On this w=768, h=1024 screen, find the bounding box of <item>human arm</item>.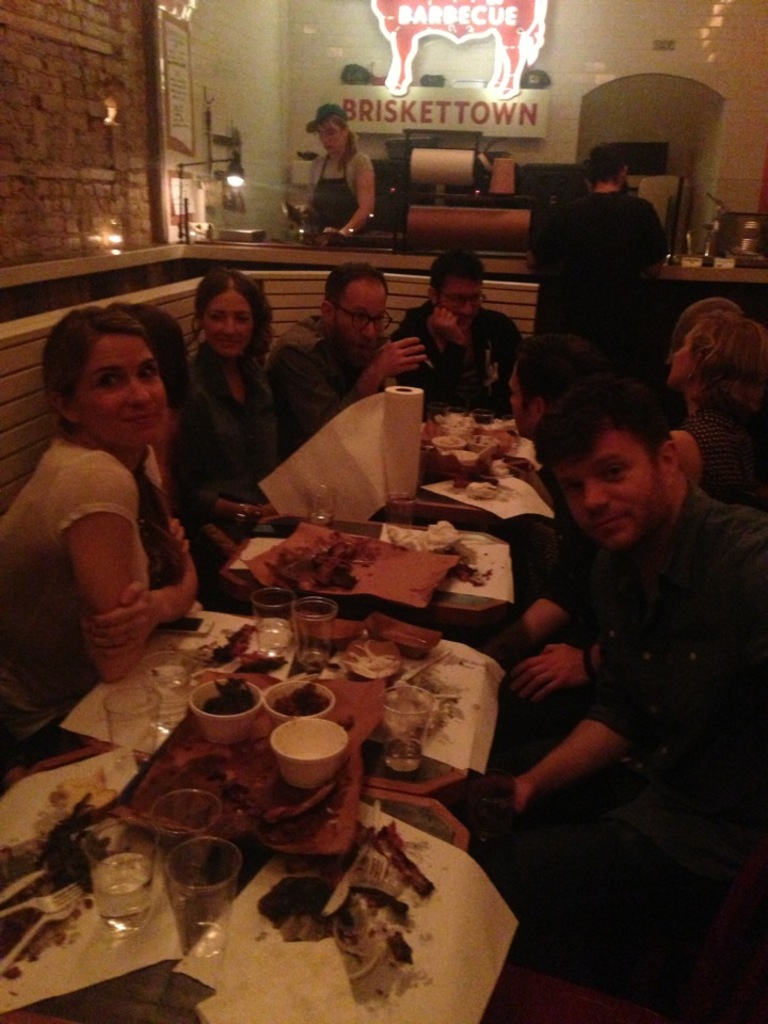
Bounding box: (left=497, top=596, right=569, bottom=650).
